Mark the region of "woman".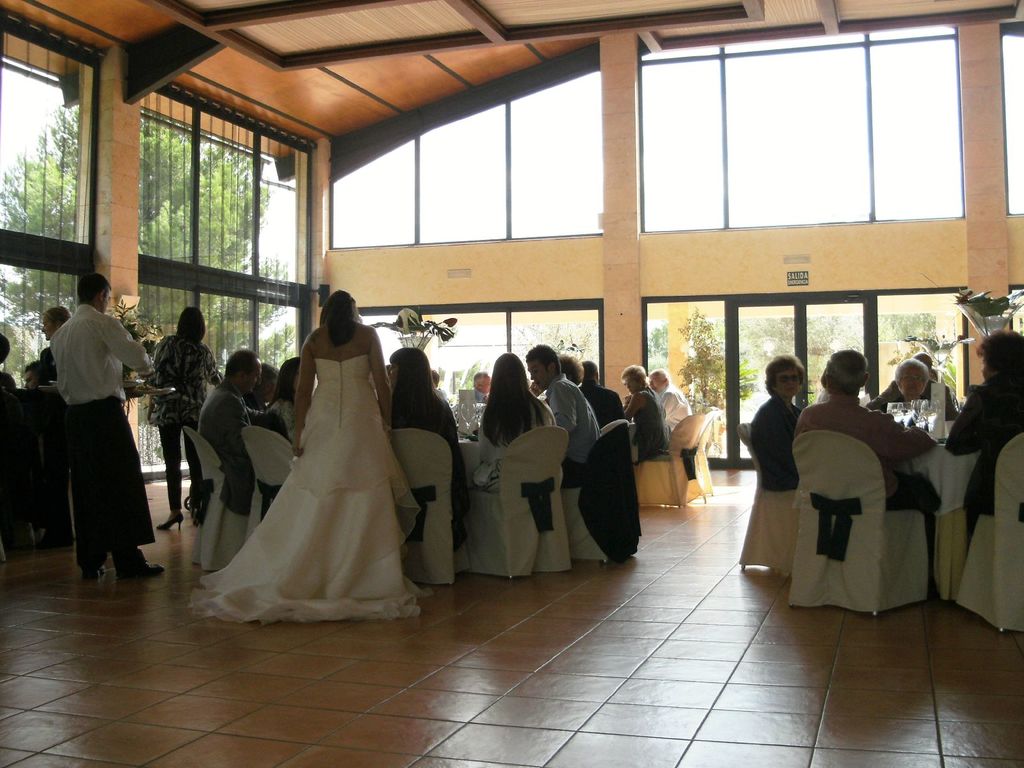
Region: 748:351:811:492.
